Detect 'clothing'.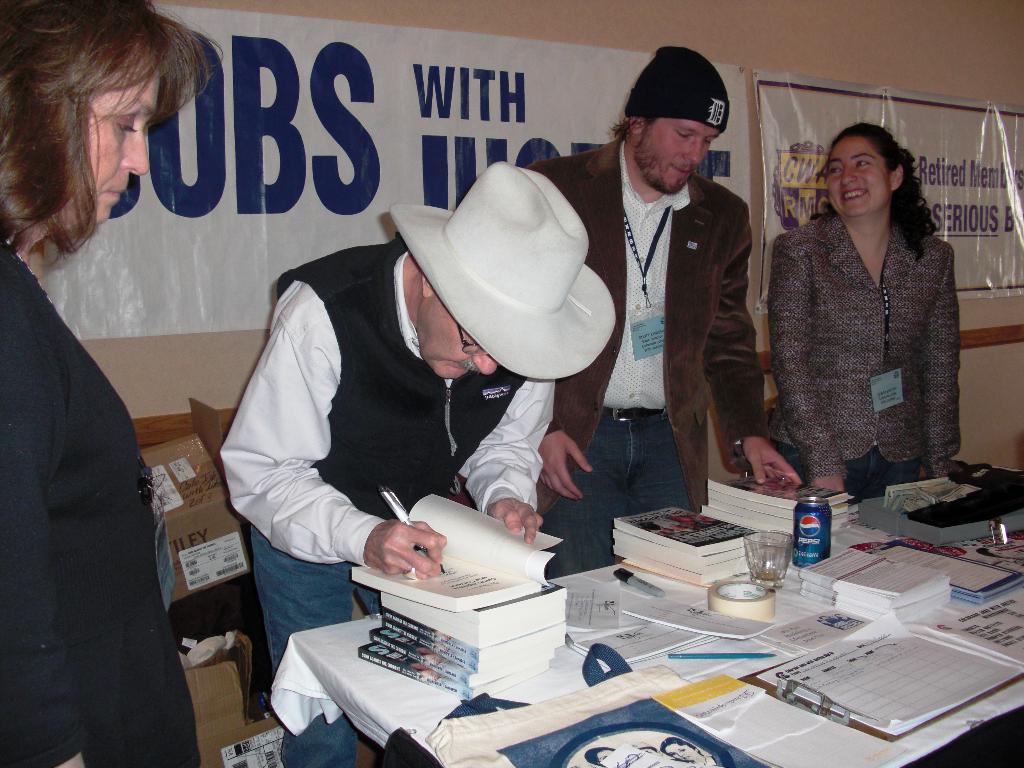
Detected at [767,211,962,478].
